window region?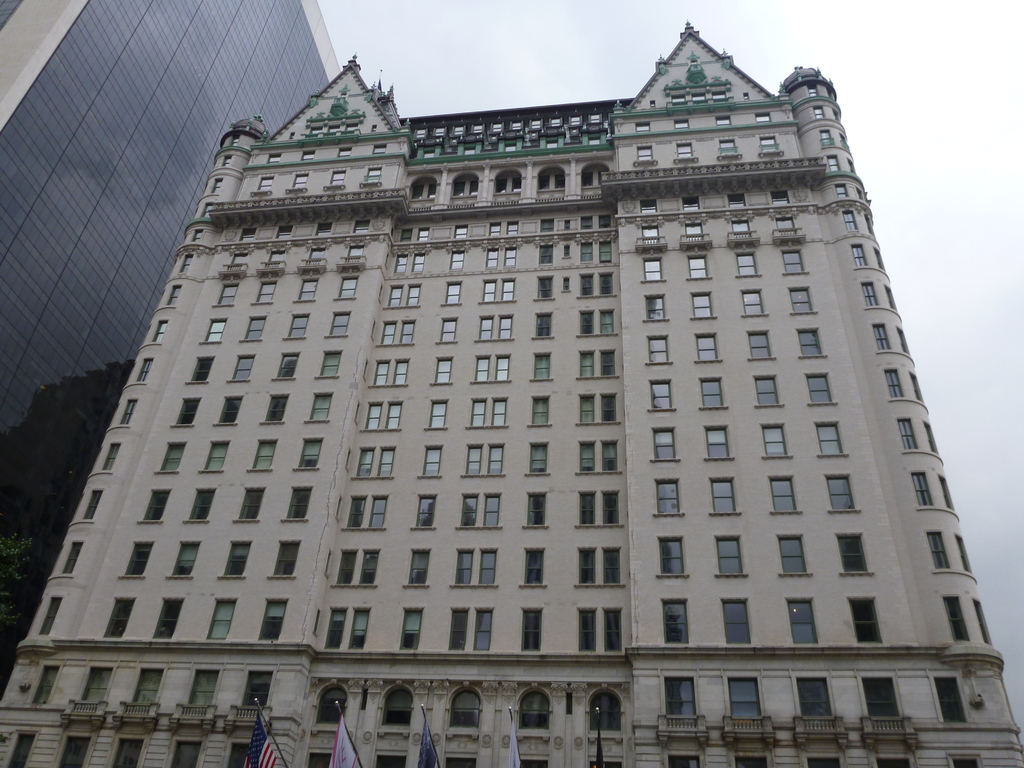
<box>701,425,735,462</box>
